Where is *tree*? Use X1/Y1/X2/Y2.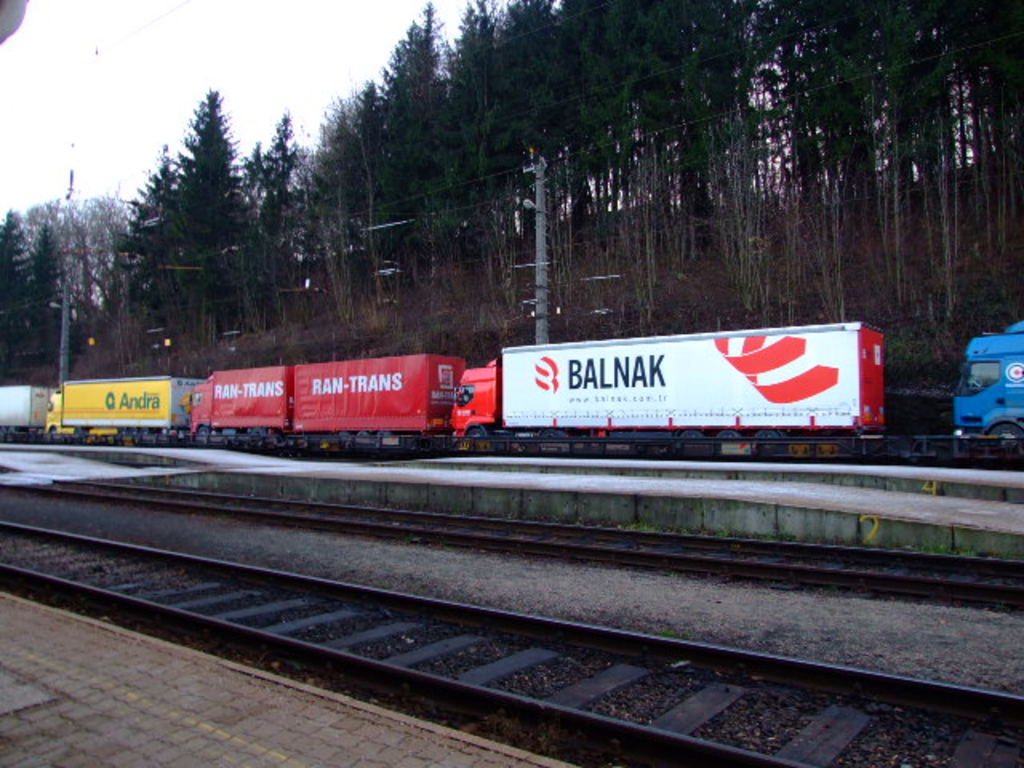
126/85/256/333.
